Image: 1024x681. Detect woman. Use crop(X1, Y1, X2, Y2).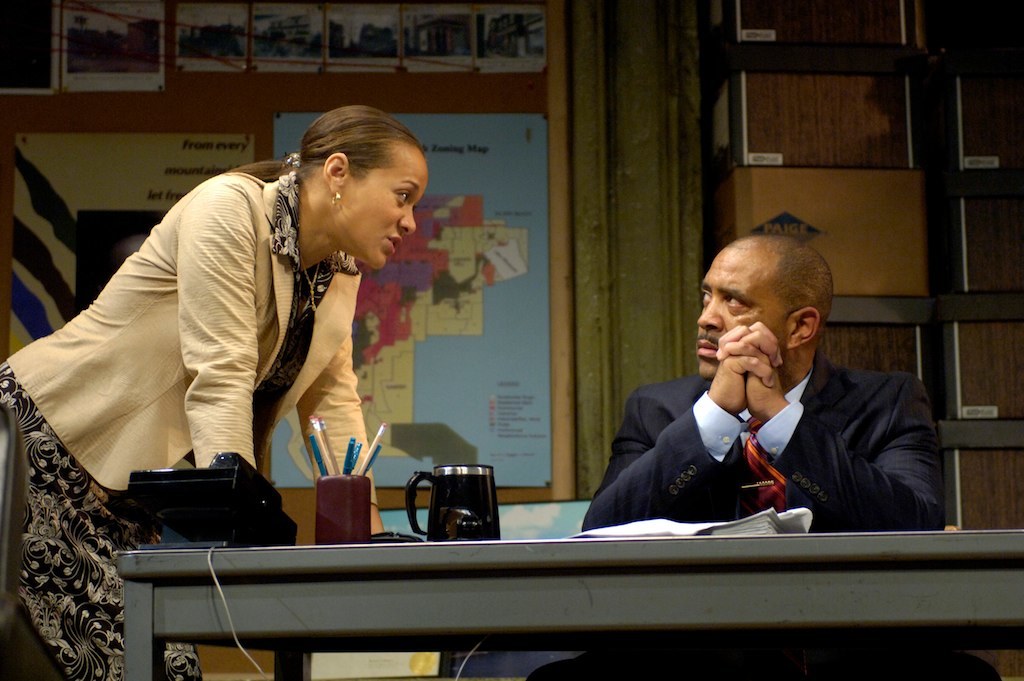
crop(0, 105, 432, 680).
